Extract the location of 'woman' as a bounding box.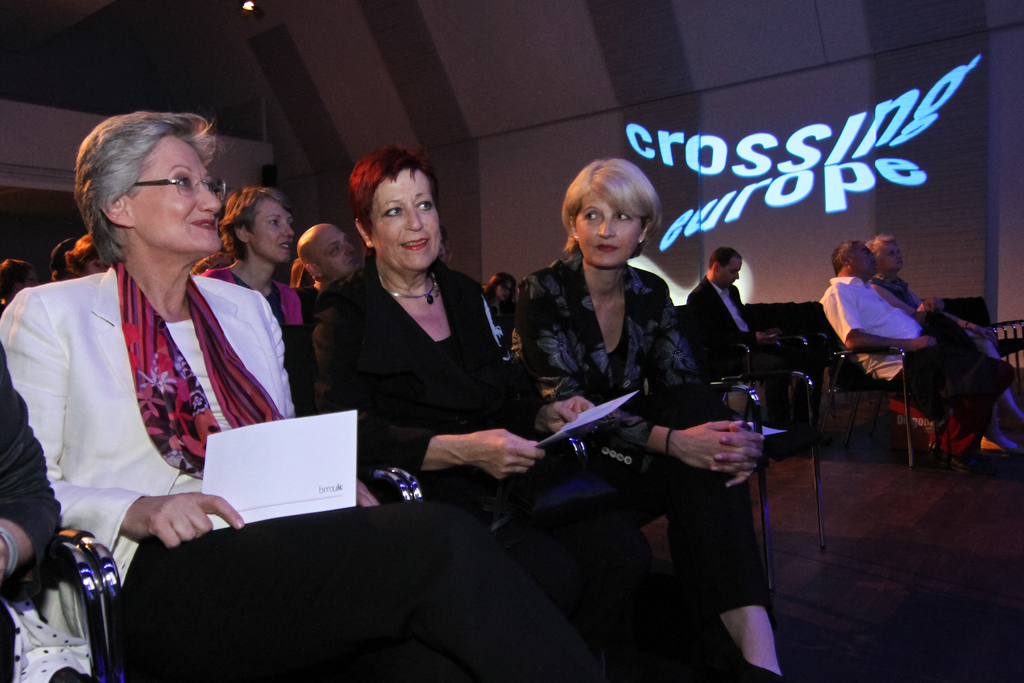
{"x1": 475, "y1": 267, "x2": 516, "y2": 341}.
